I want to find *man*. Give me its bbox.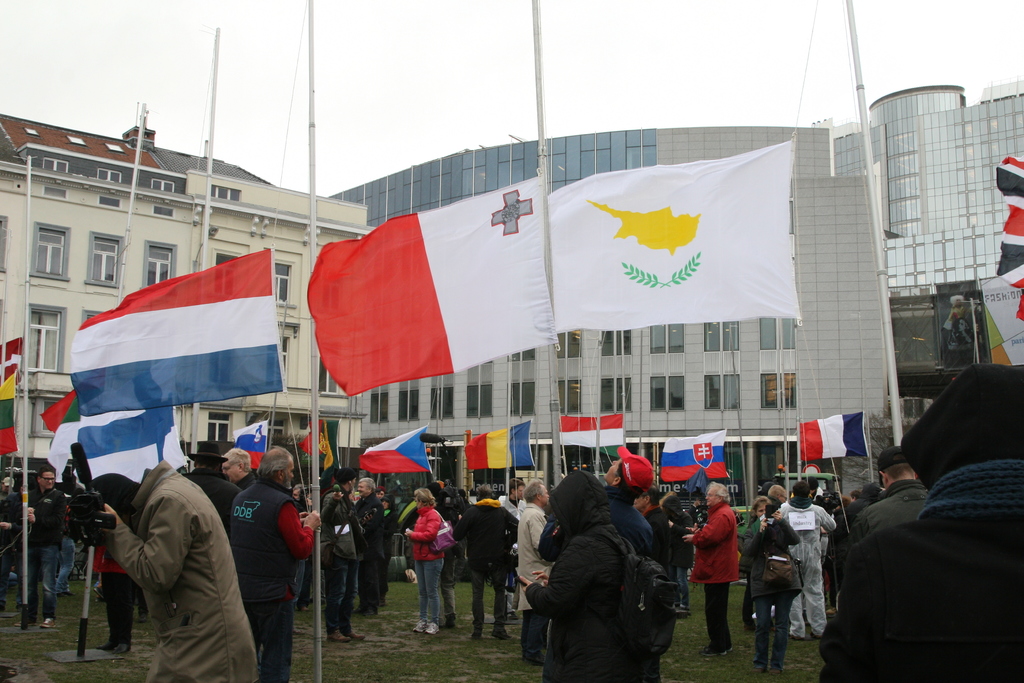
762, 482, 788, 513.
